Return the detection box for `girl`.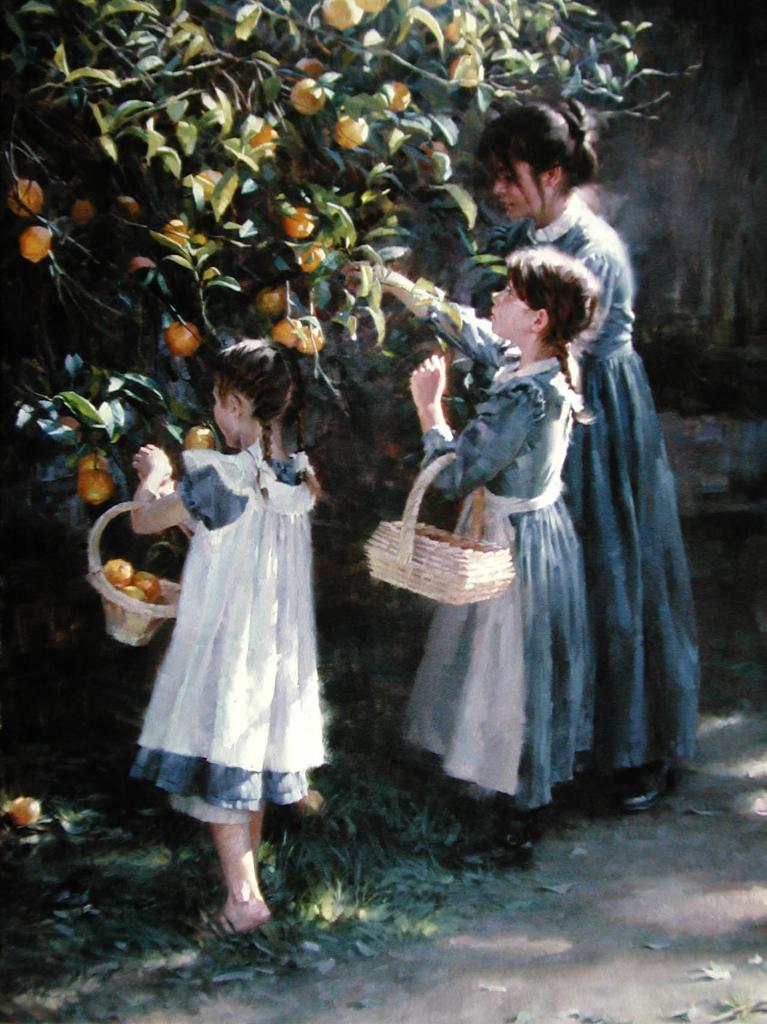
(x1=350, y1=250, x2=597, y2=841).
